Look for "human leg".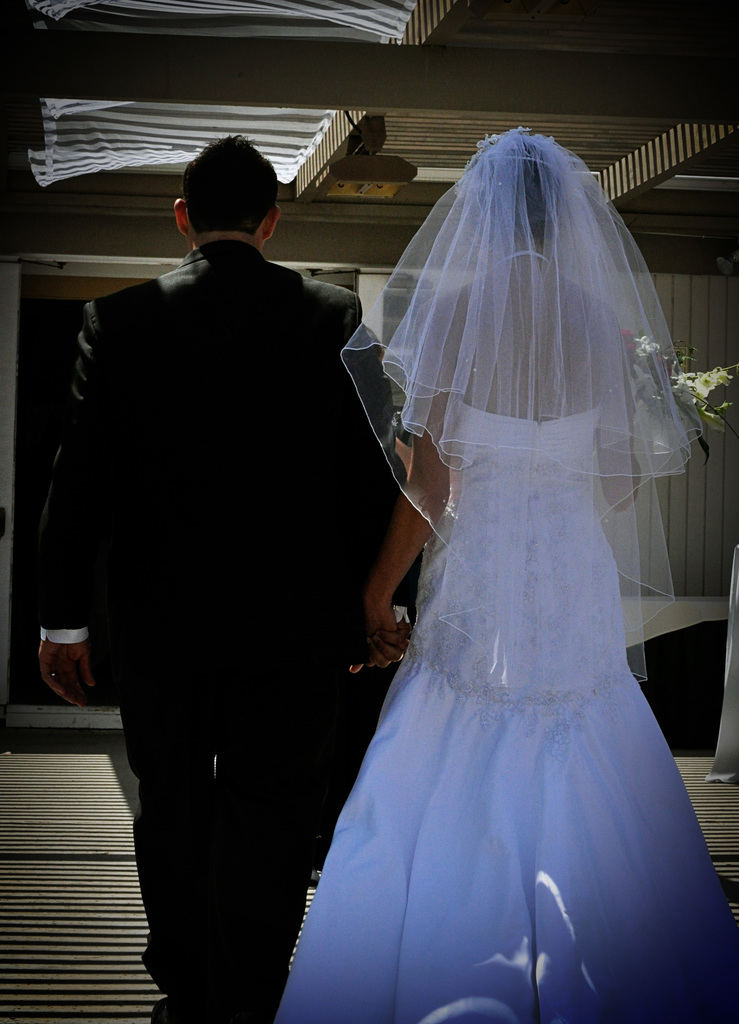
Found: [left=231, top=581, right=359, bottom=1019].
